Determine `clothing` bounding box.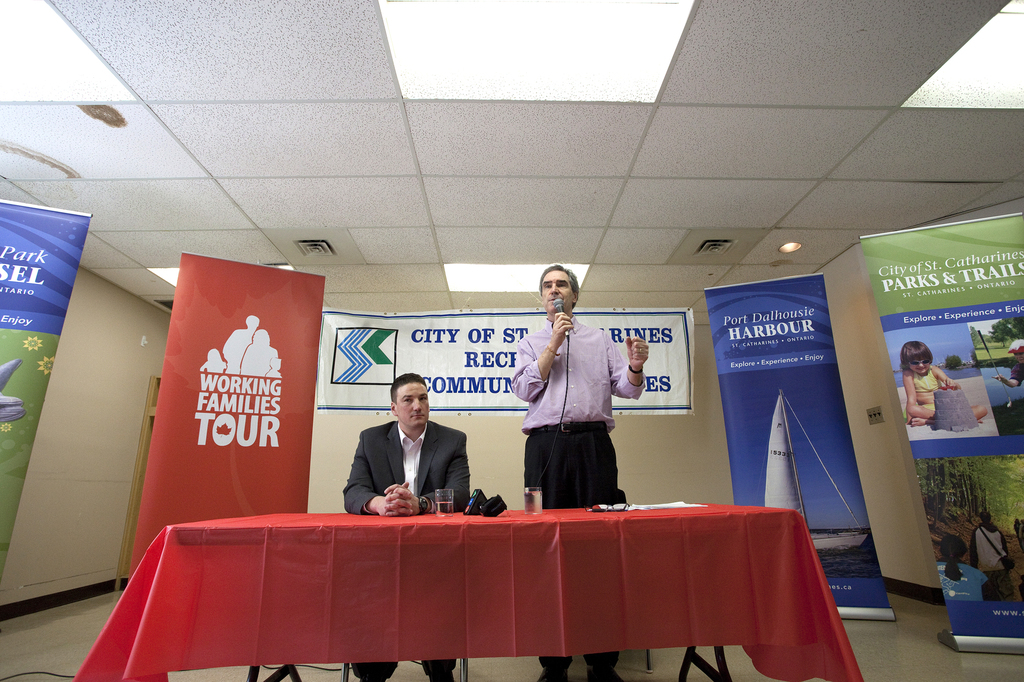
Determined: [x1=349, y1=413, x2=471, y2=527].
